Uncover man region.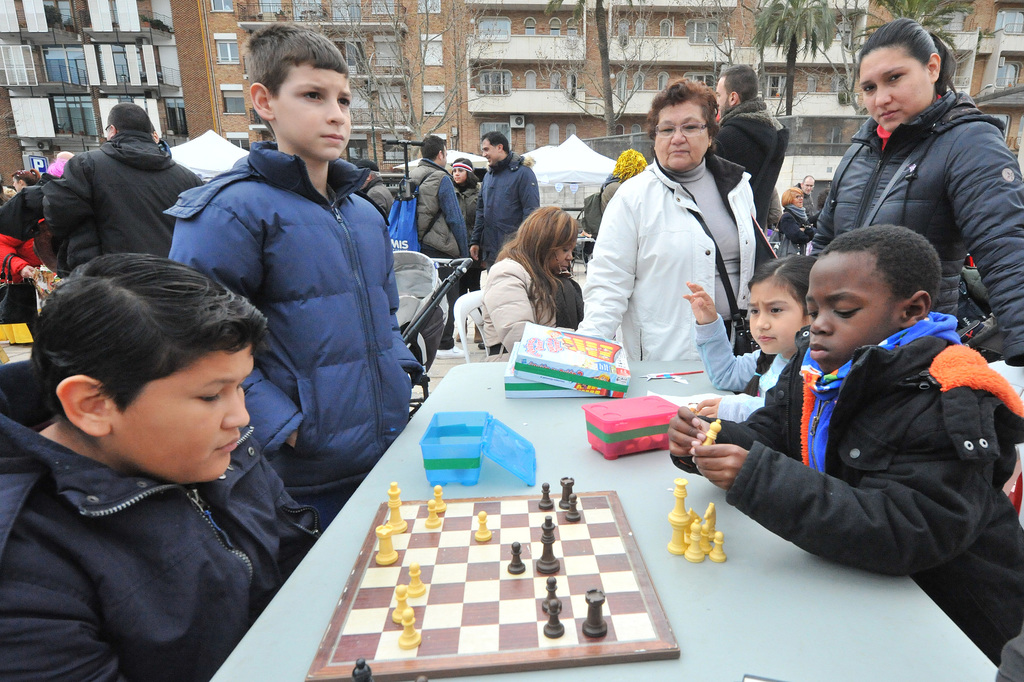
Uncovered: <box>796,171,820,228</box>.
